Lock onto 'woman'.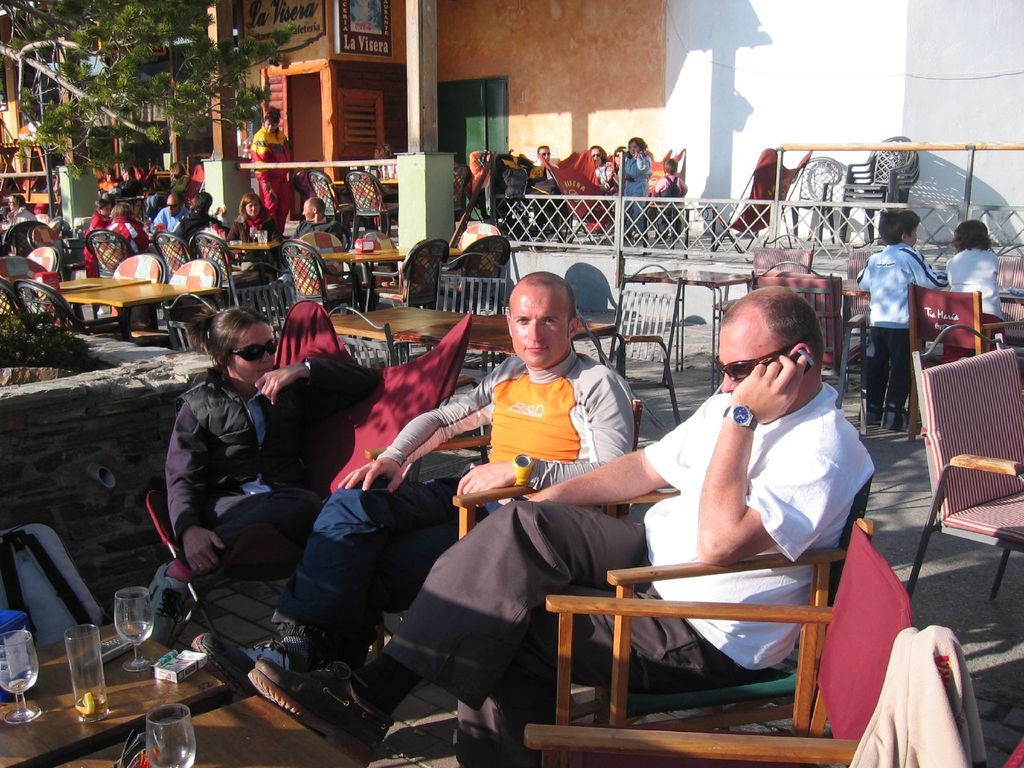
Locked: {"x1": 83, "y1": 200, "x2": 113, "y2": 276}.
